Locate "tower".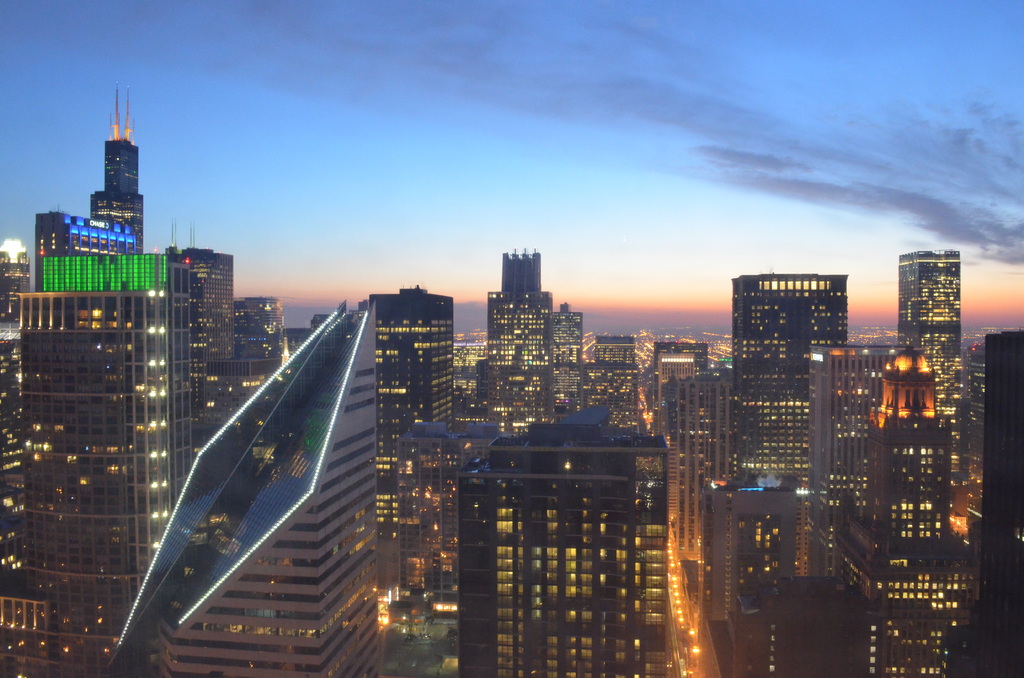
Bounding box: rect(95, 295, 384, 677).
